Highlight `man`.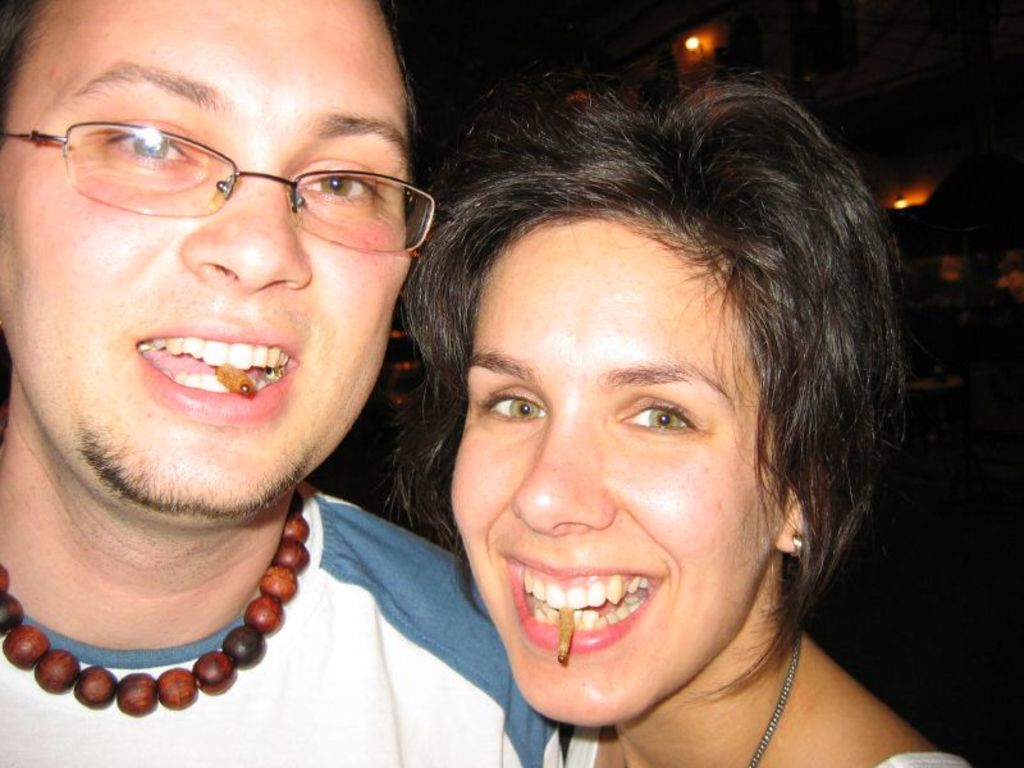
Highlighted region: Rect(0, 5, 616, 749).
